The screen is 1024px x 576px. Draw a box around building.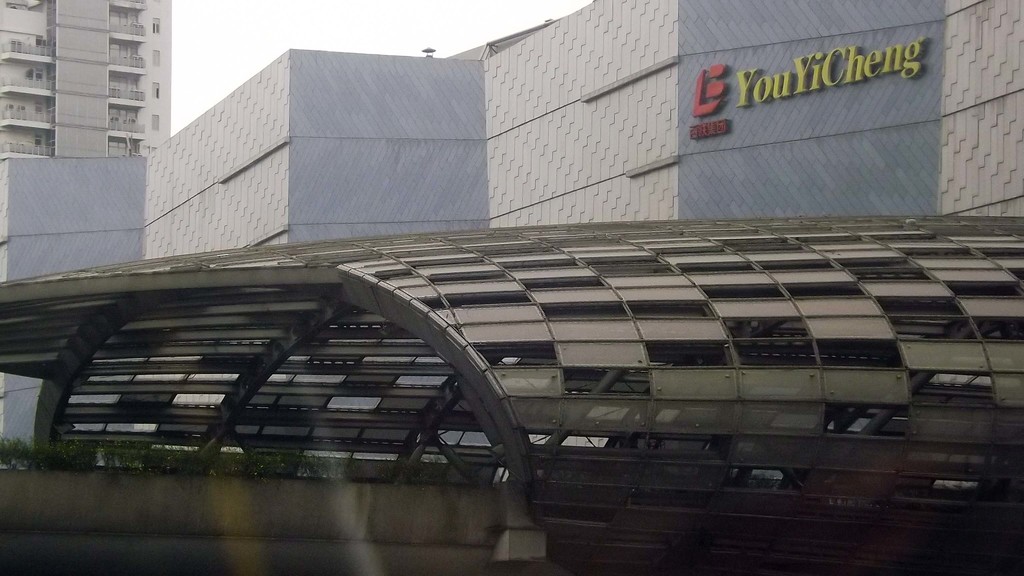
0 0 170 156.
